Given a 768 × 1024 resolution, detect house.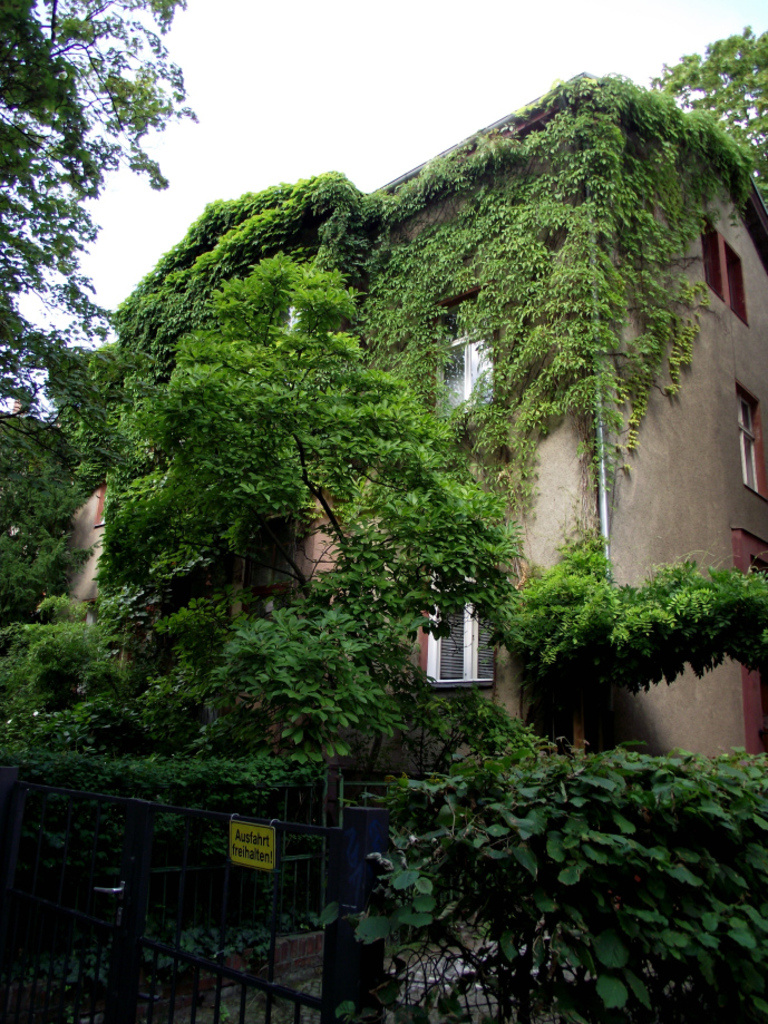
65,55,761,881.
